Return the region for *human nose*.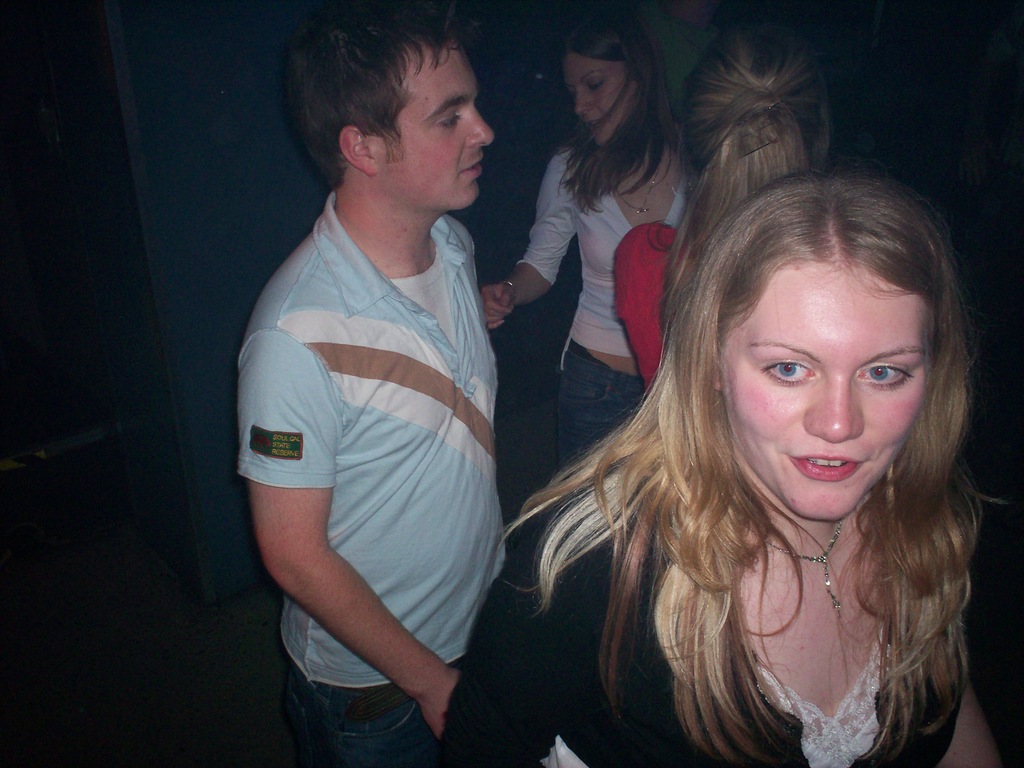
left=576, top=84, right=592, bottom=114.
